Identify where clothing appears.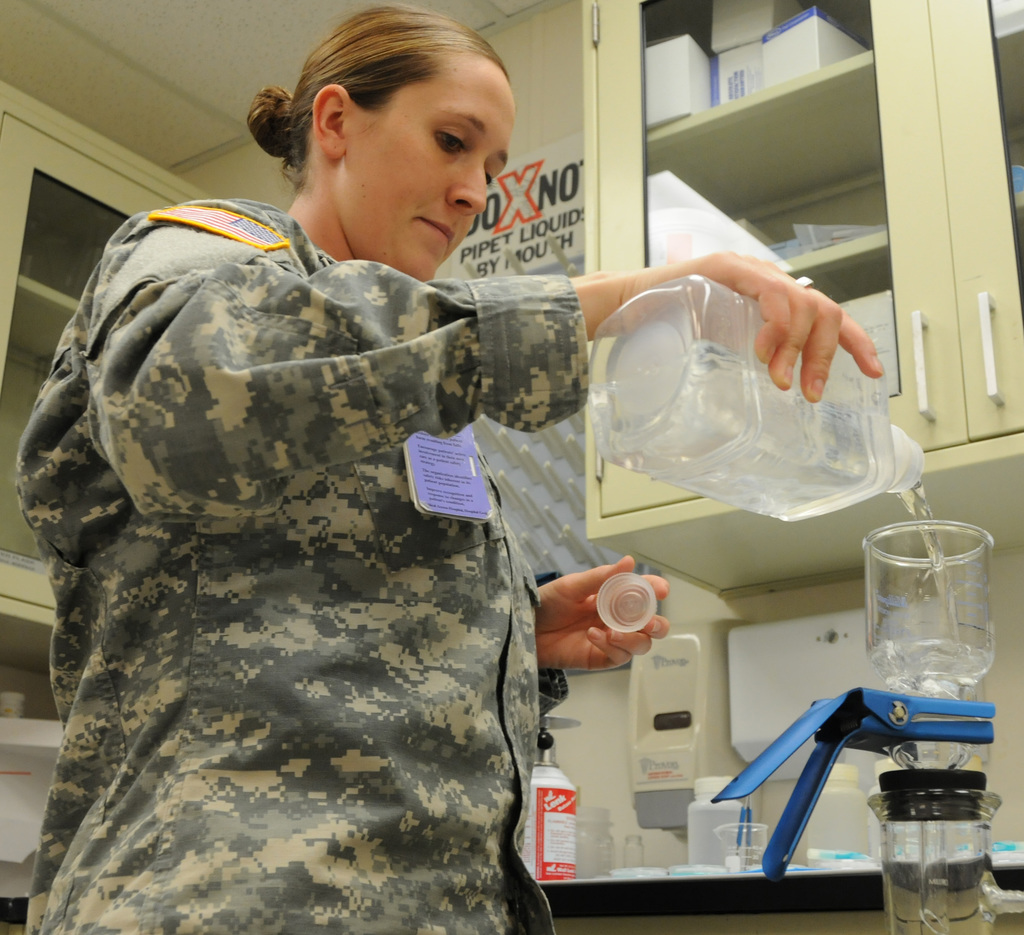
Appears at {"x1": 0, "y1": 153, "x2": 620, "y2": 889}.
